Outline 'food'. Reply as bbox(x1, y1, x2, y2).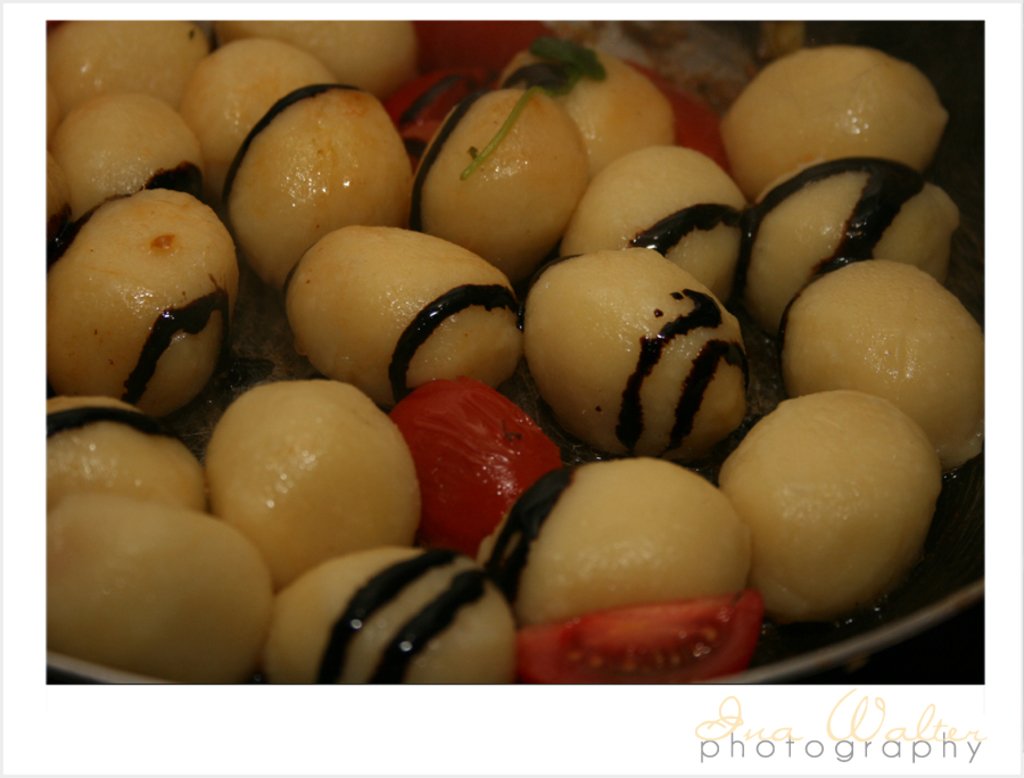
bbox(520, 246, 750, 457).
